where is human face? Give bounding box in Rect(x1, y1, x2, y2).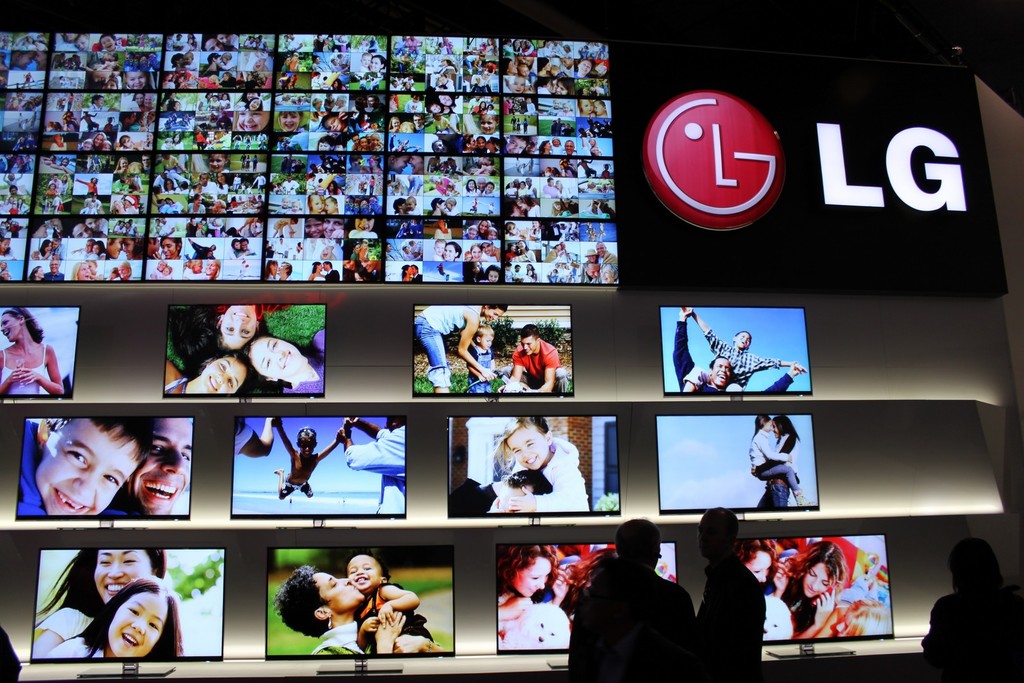
Rect(735, 330, 750, 351).
